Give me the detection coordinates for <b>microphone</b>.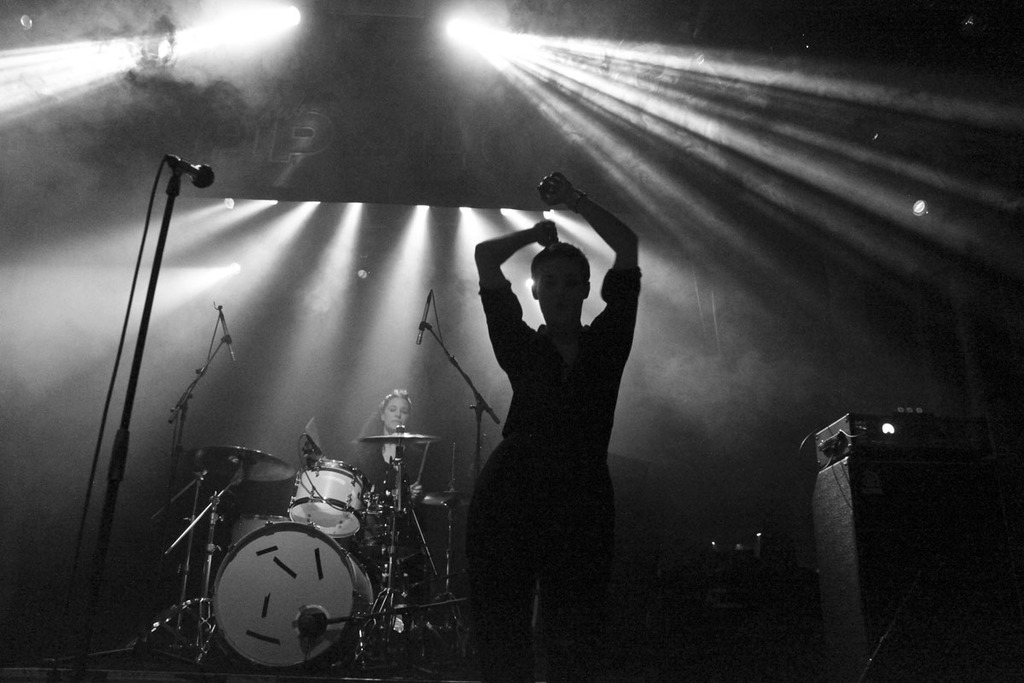
x1=165 y1=153 x2=217 y2=189.
